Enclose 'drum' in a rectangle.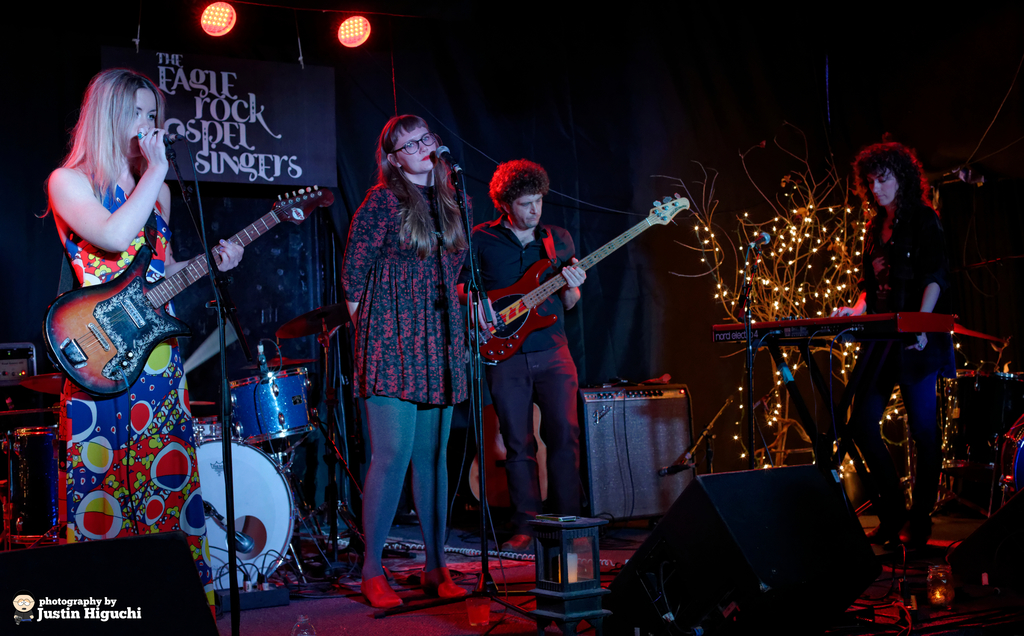
bbox(216, 365, 336, 473).
